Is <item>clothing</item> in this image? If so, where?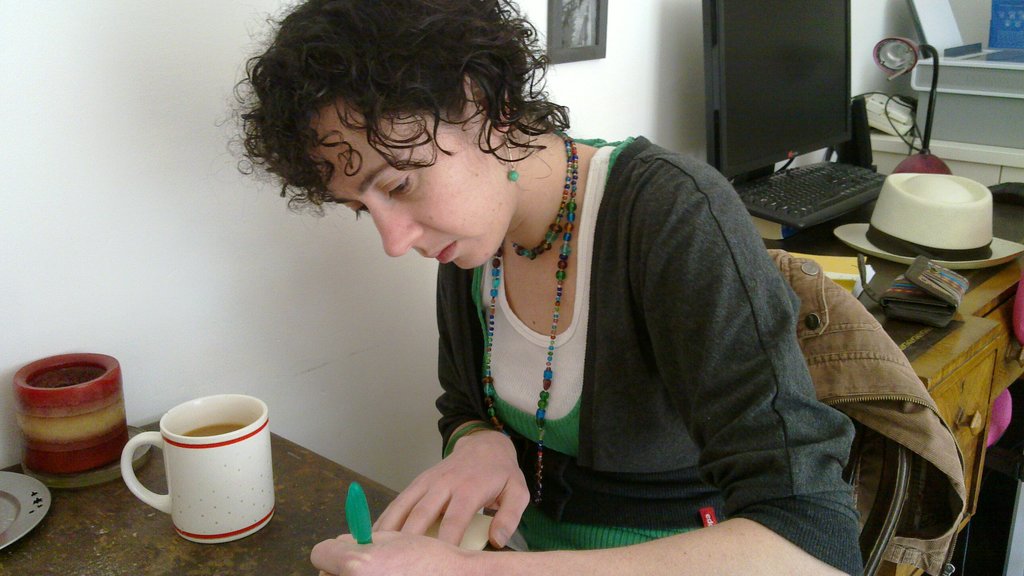
Yes, at bbox=[377, 76, 875, 575].
